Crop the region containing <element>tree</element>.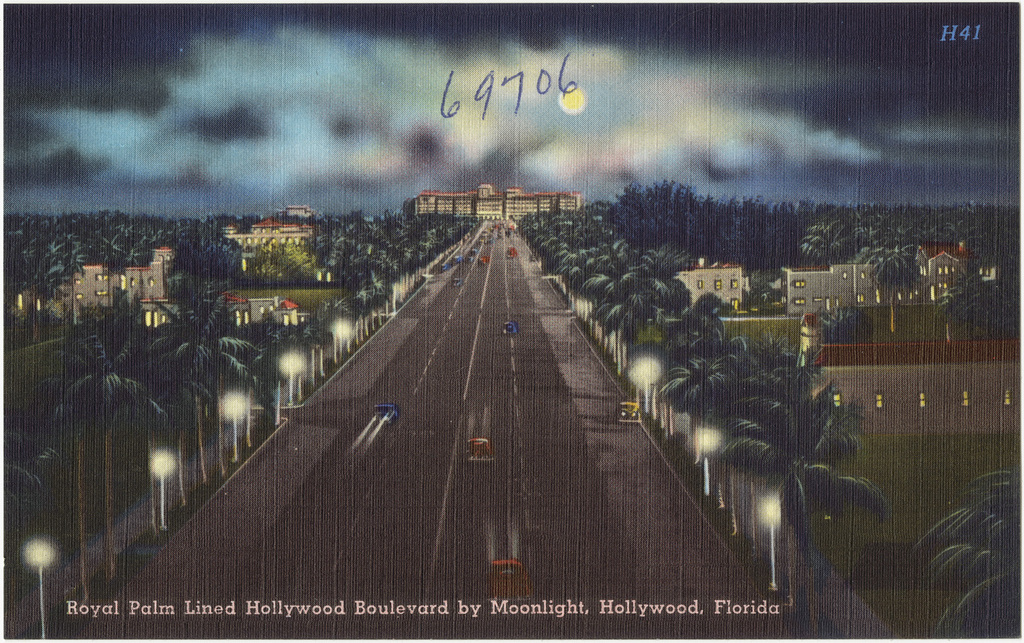
Crop region: 714, 375, 883, 636.
